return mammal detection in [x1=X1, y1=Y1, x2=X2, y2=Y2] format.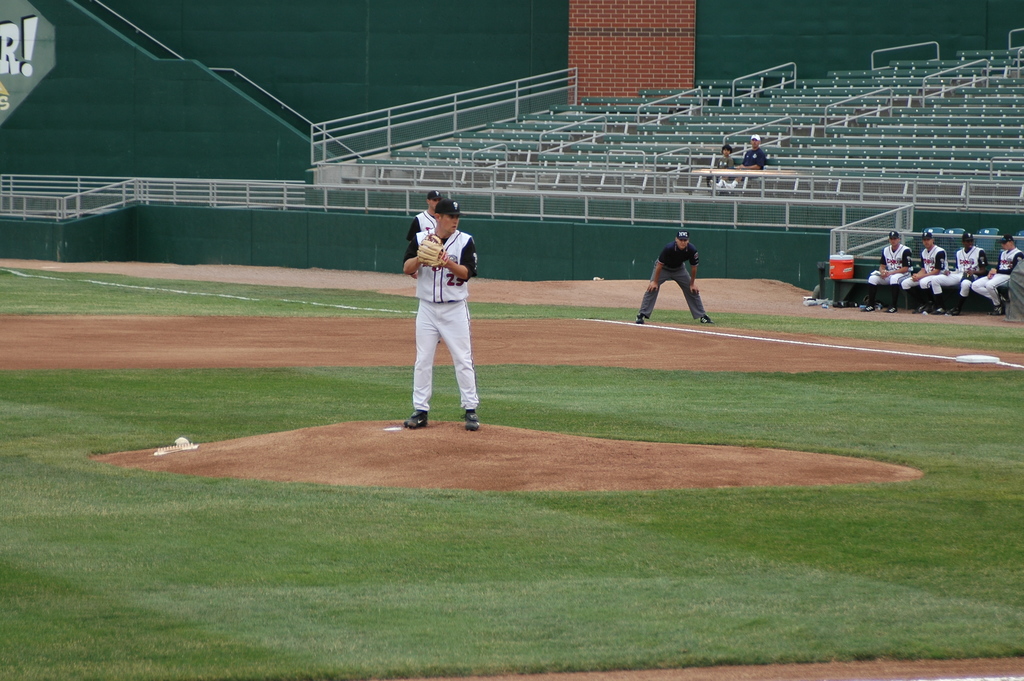
[x1=406, y1=189, x2=444, y2=344].
